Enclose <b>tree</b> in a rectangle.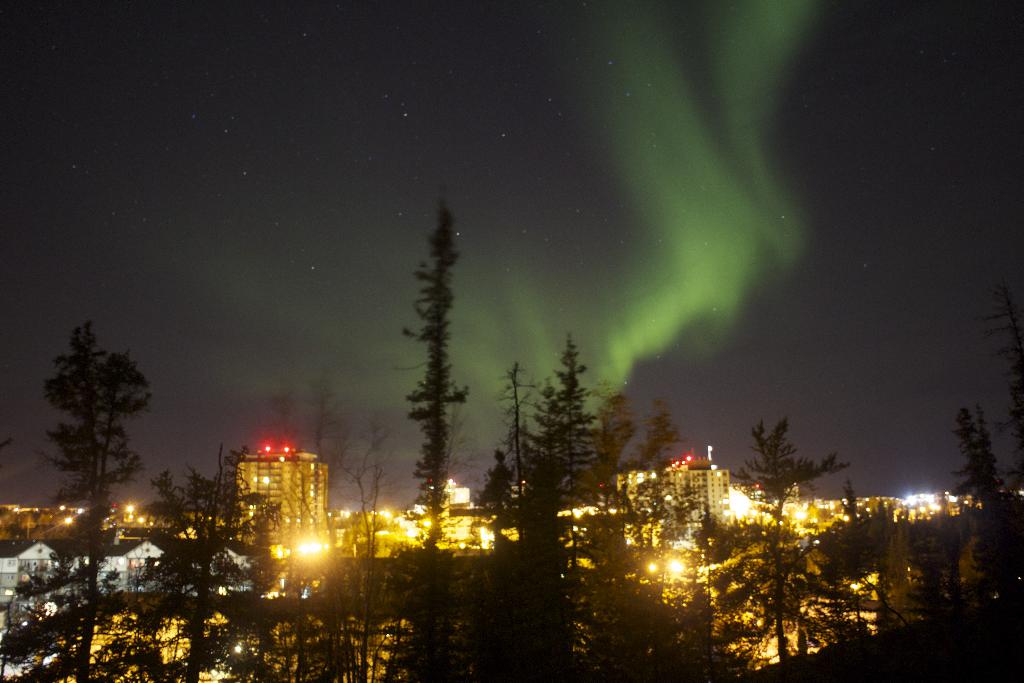
bbox=[952, 409, 1023, 675].
